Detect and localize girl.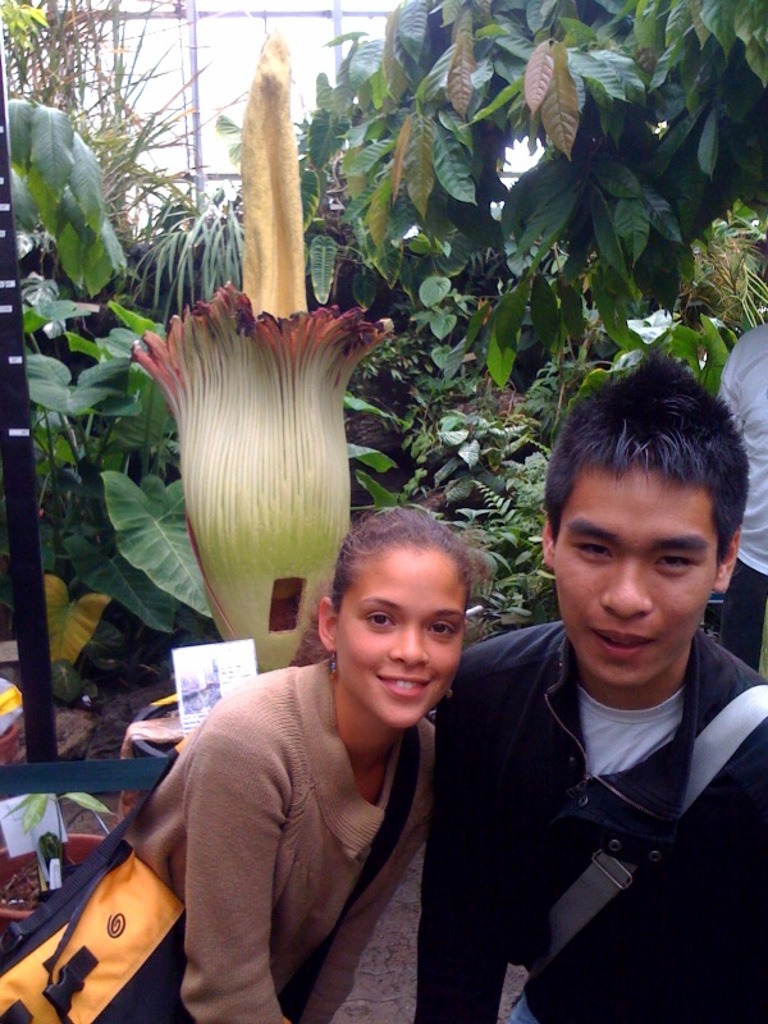
Localized at 124,504,479,1023.
